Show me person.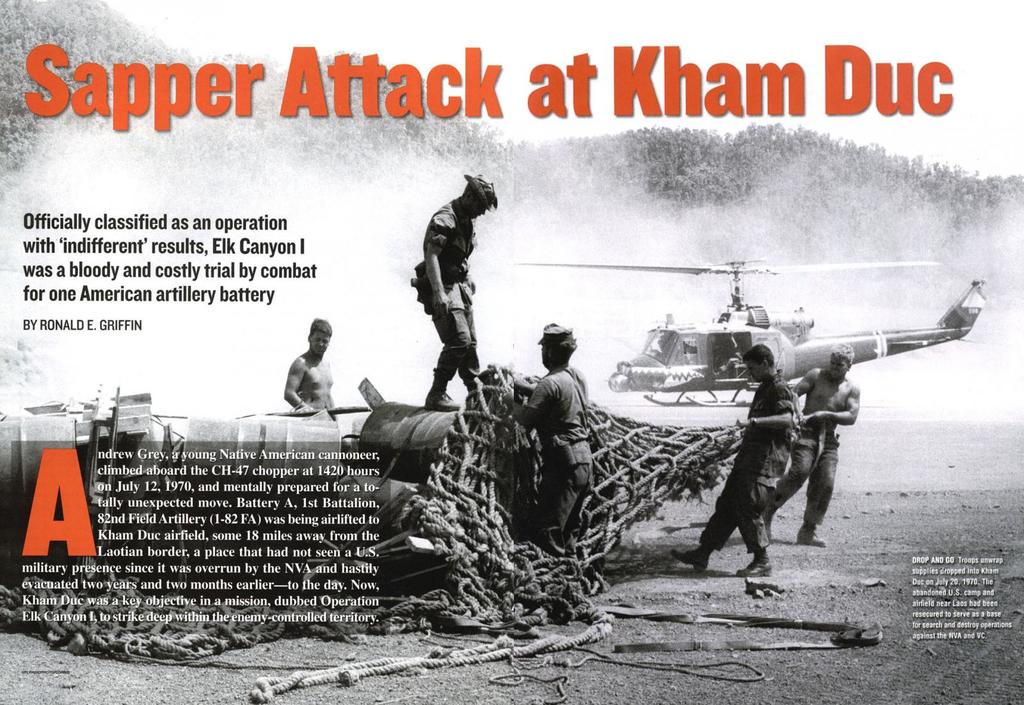
person is here: x1=497 y1=324 x2=598 y2=553.
